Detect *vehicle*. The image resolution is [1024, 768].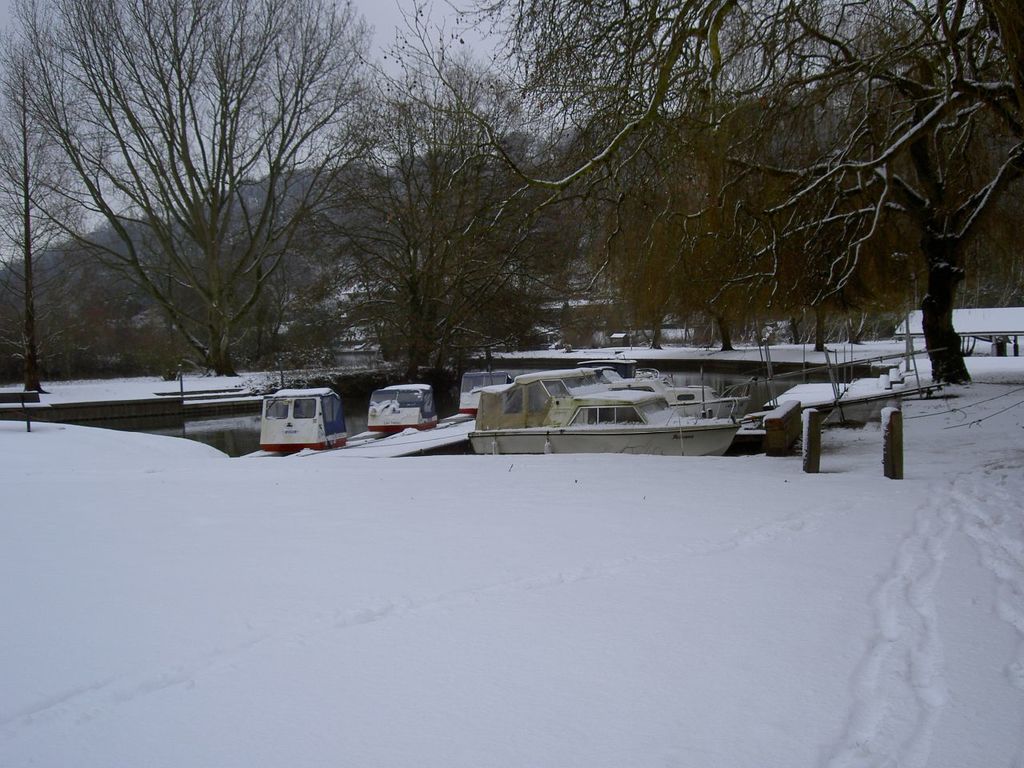
box(445, 352, 764, 468).
